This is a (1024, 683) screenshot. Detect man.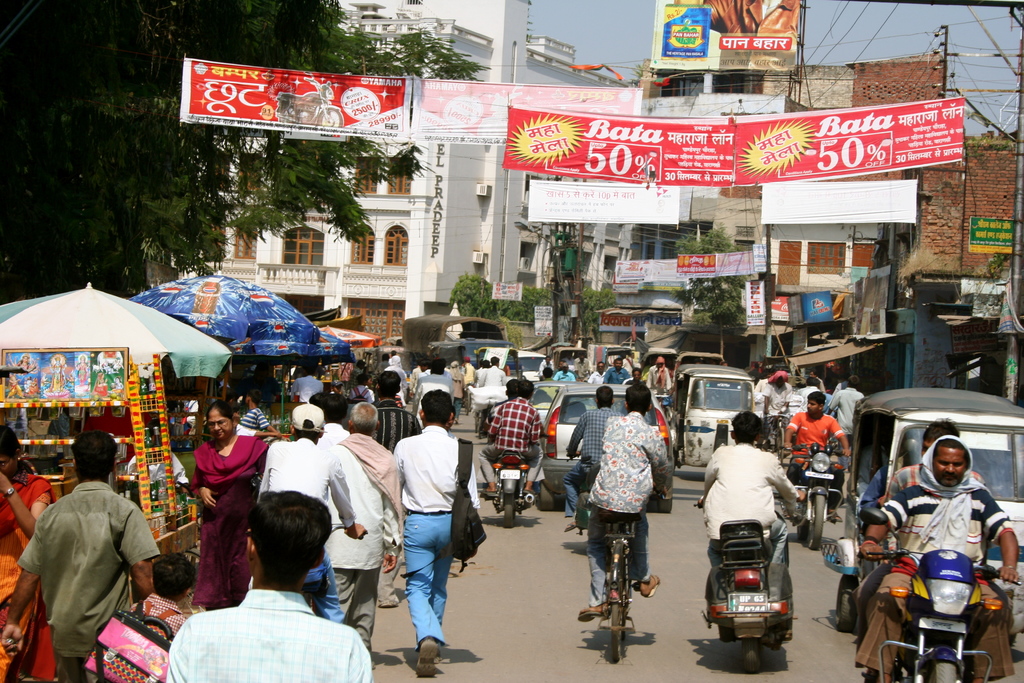
BBox(696, 409, 806, 564).
